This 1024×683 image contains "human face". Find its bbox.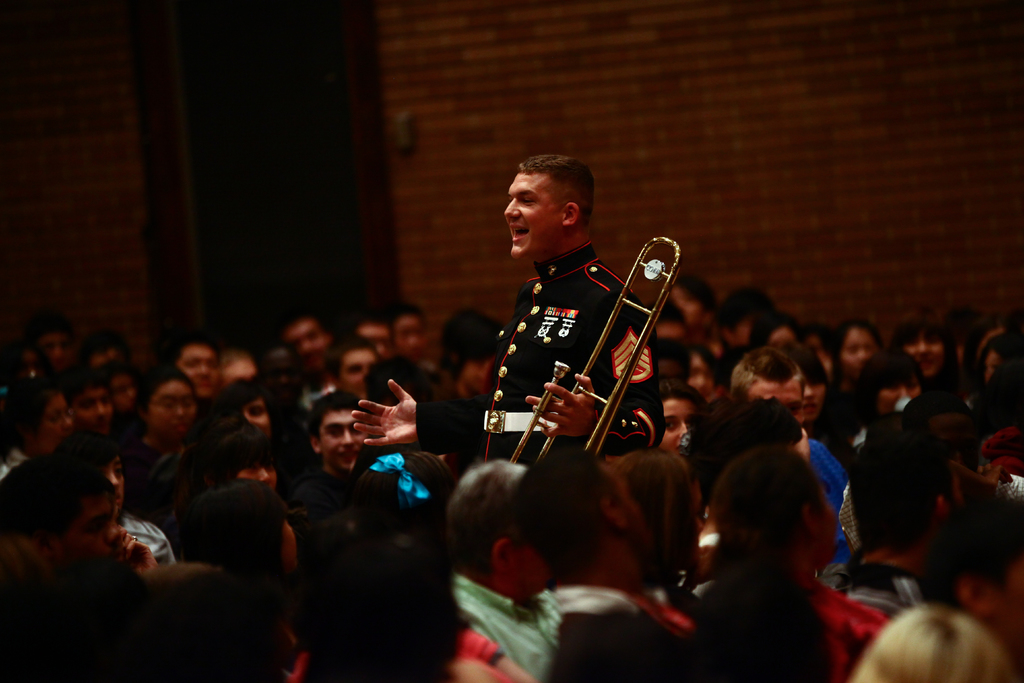
locate(222, 355, 258, 386).
